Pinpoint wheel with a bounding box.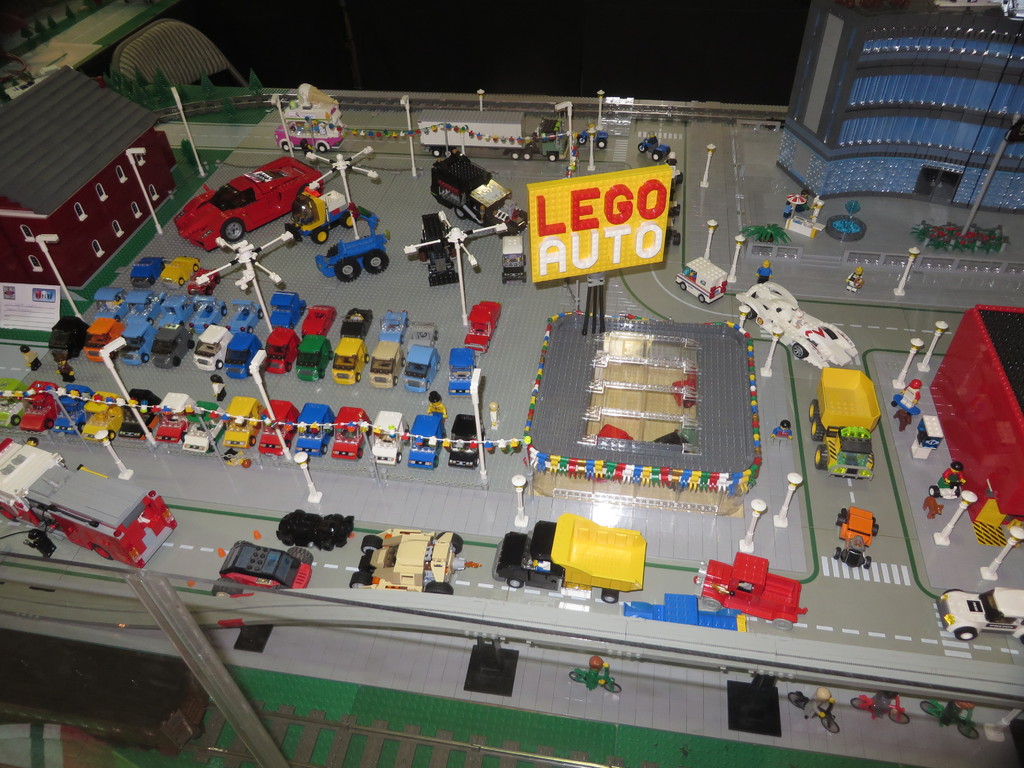
bbox=(669, 230, 678, 246).
